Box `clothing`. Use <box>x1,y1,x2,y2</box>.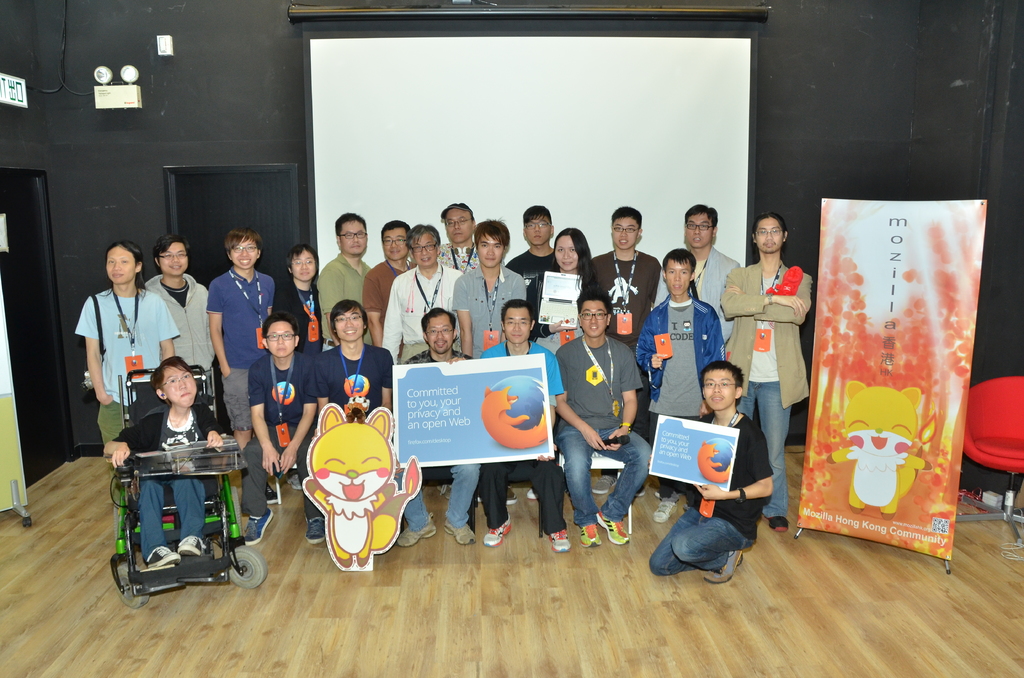
<box>362,256,421,343</box>.
